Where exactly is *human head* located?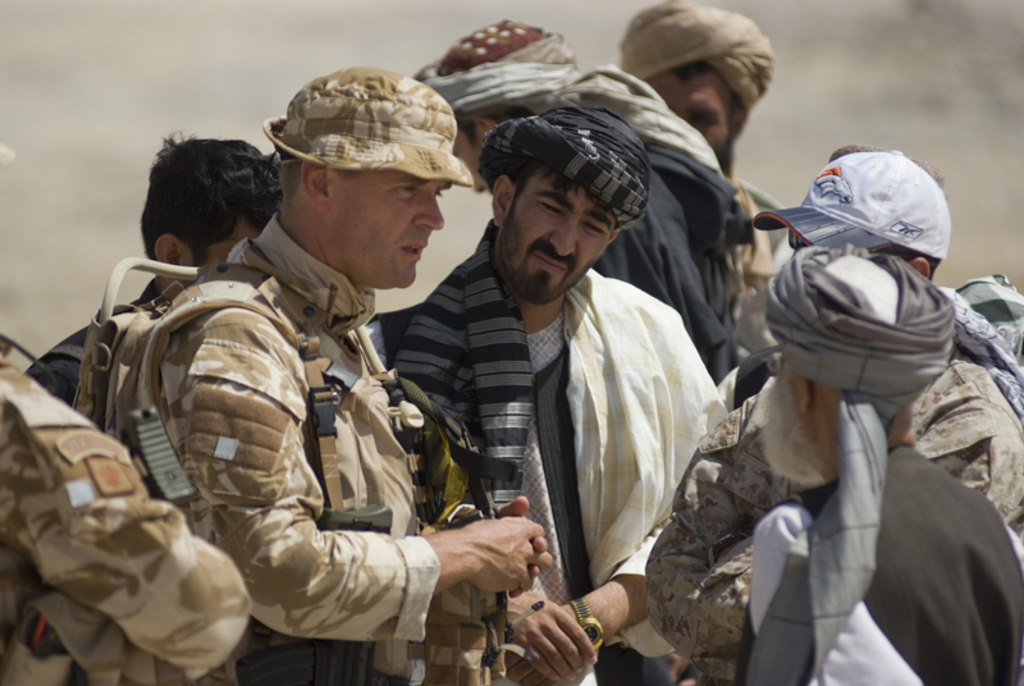
Its bounding box is {"x1": 416, "y1": 18, "x2": 579, "y2": 187}.
